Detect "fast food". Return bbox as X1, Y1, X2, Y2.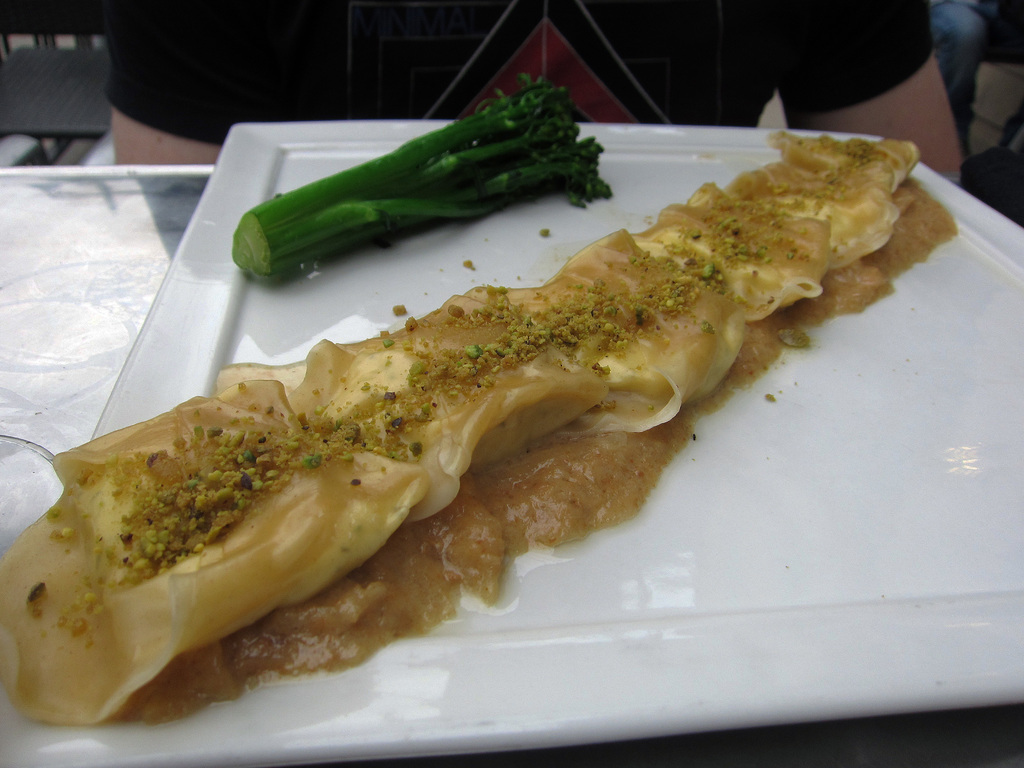
74, 74, 961, 688.
